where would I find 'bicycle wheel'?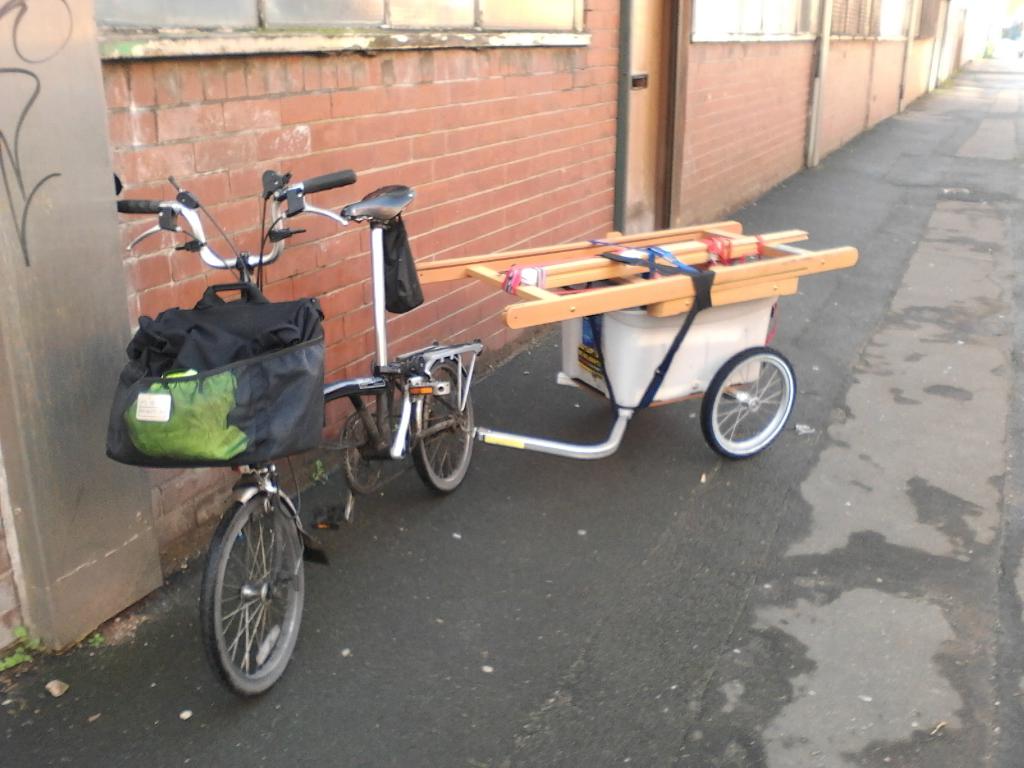
At detection(189, 479, 301, 703).
